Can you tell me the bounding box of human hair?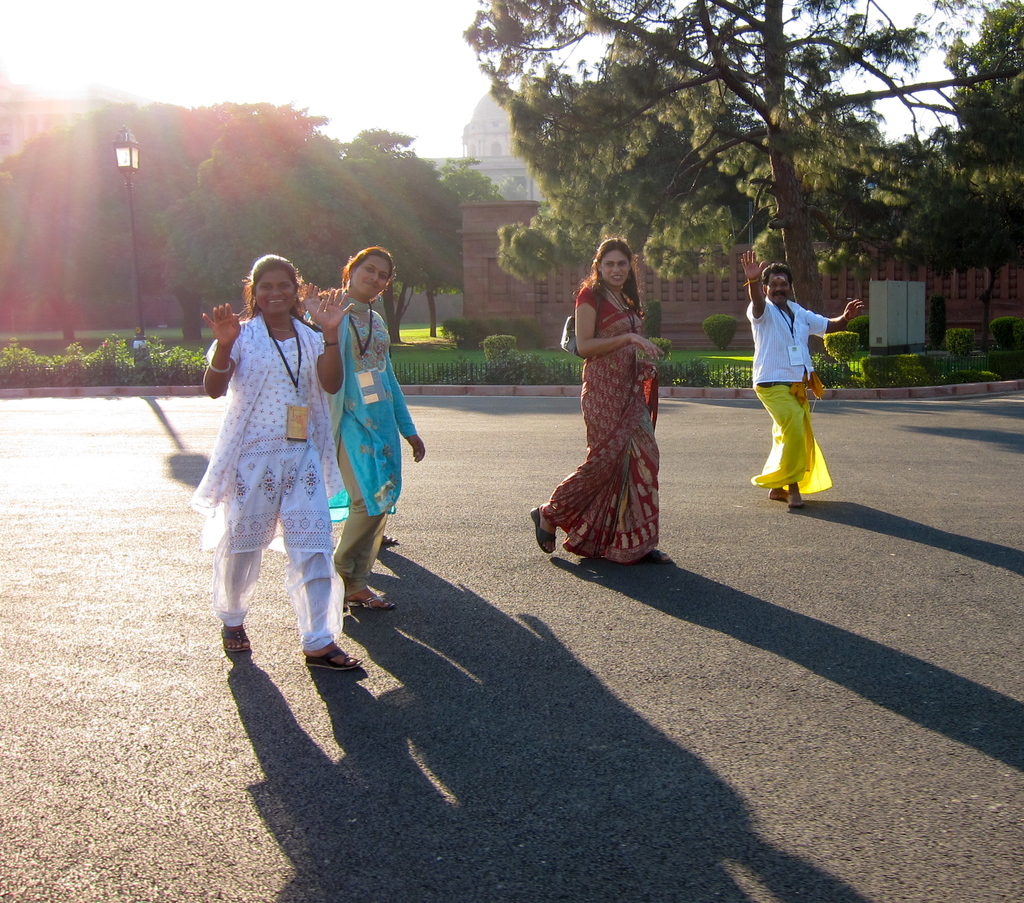
locate(585, 238, 643, 317).
